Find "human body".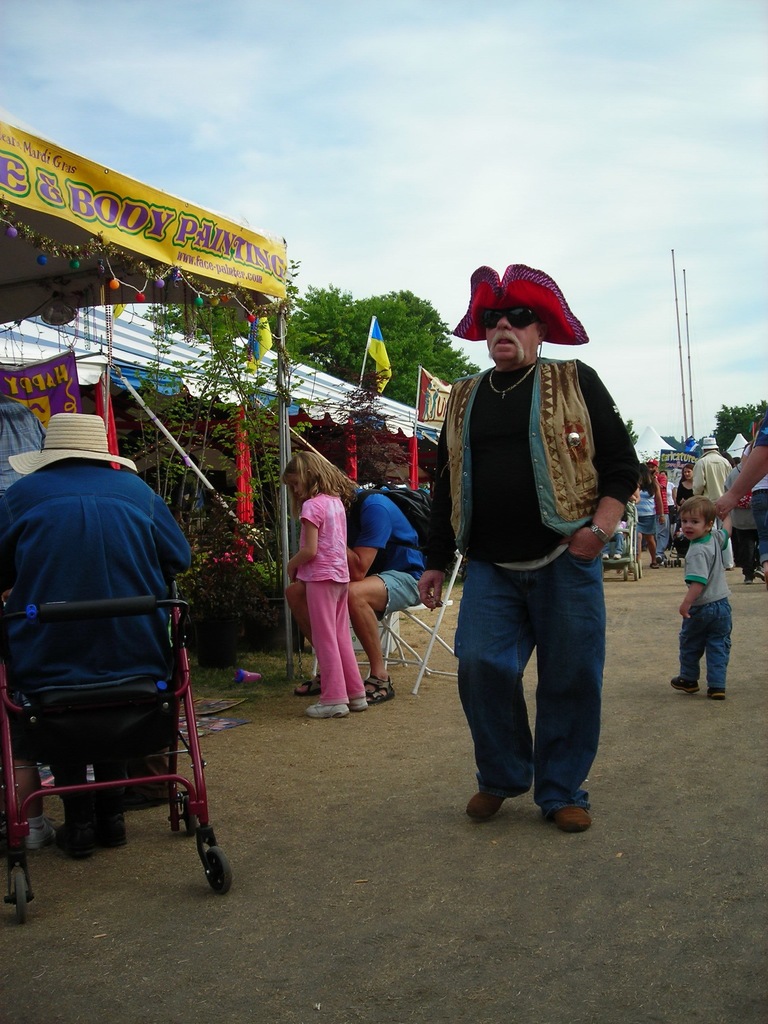
[x1=285, y1=489, x2=371, y2=717].
